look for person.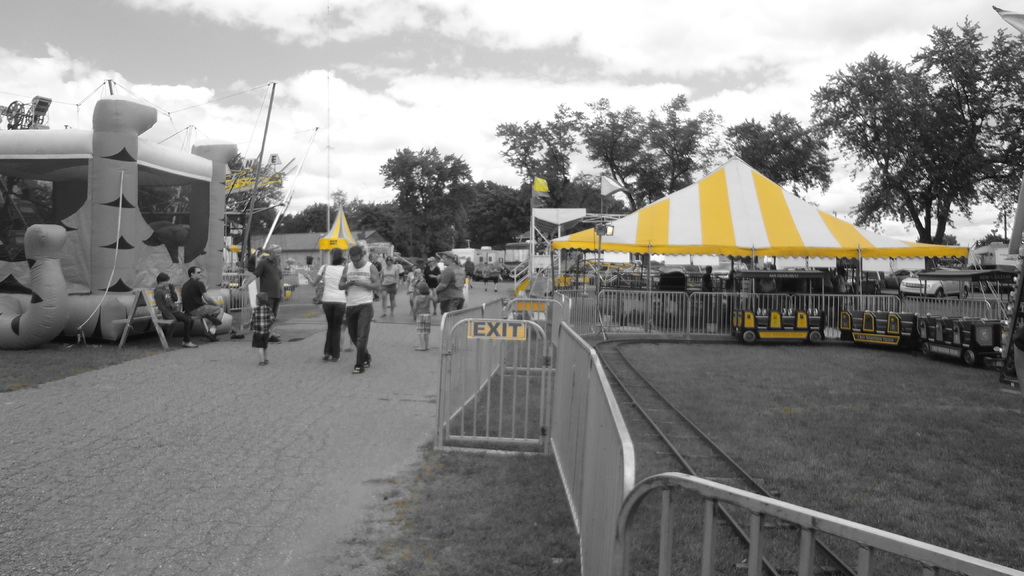
Found: box=[184, 259, 227, 340].
